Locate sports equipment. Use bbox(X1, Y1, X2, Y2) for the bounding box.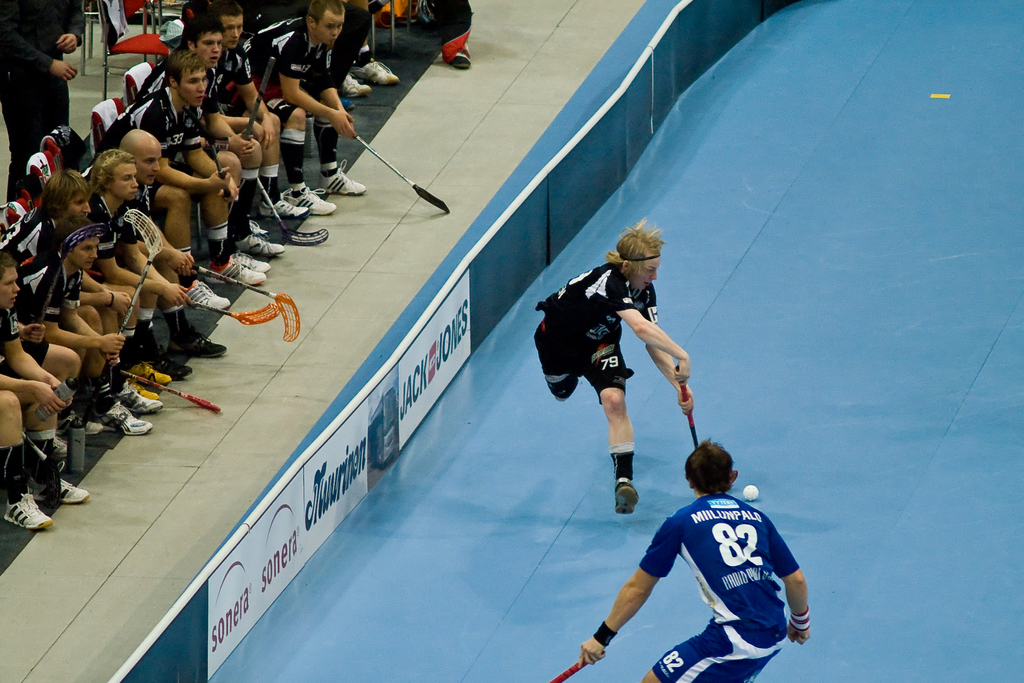
bbox(342, 69, 374, 92).
